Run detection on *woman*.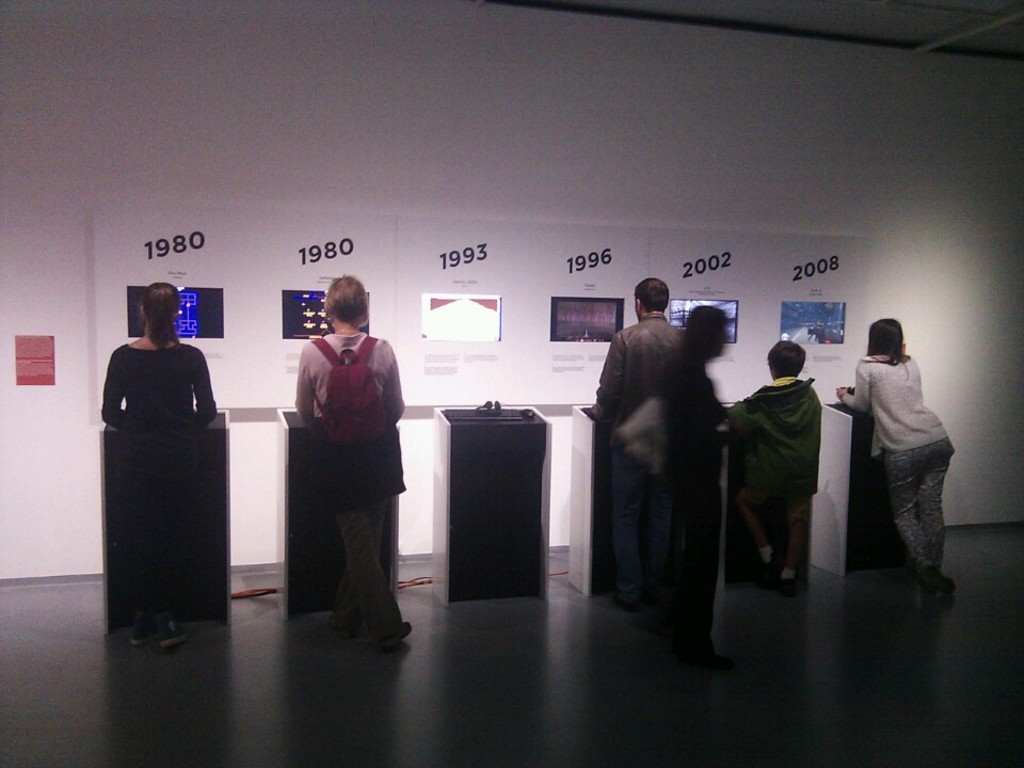
Result: box=[834, 314, 955, 606].
